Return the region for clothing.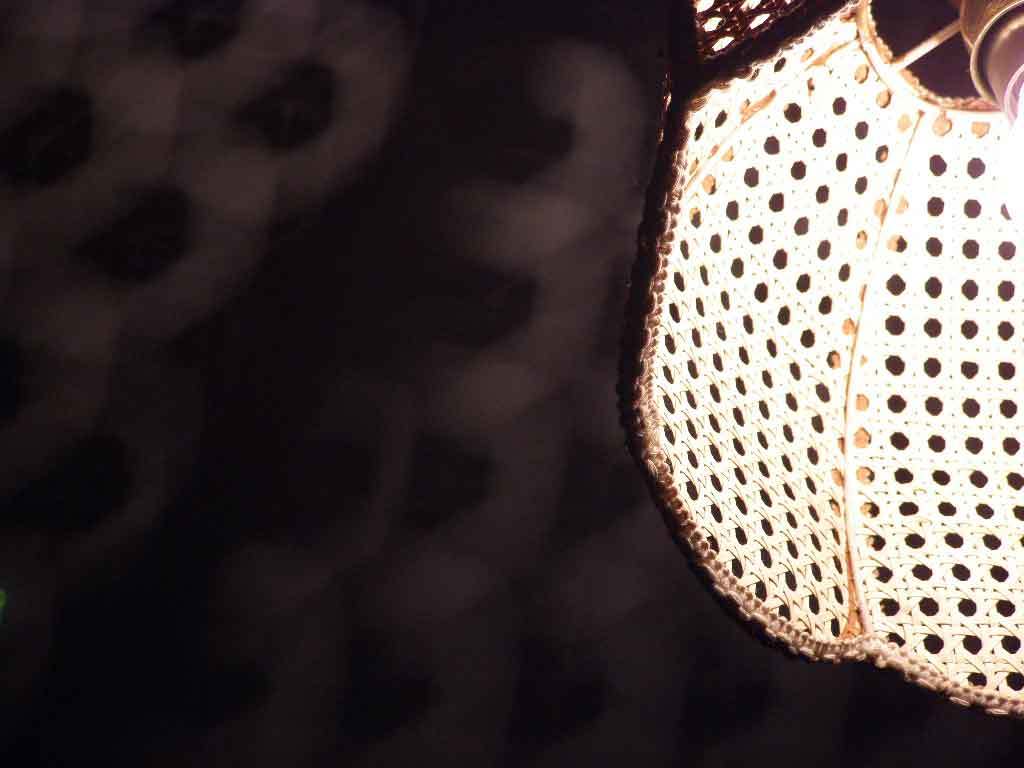
bbox=[614, 0, 1023, 767].
